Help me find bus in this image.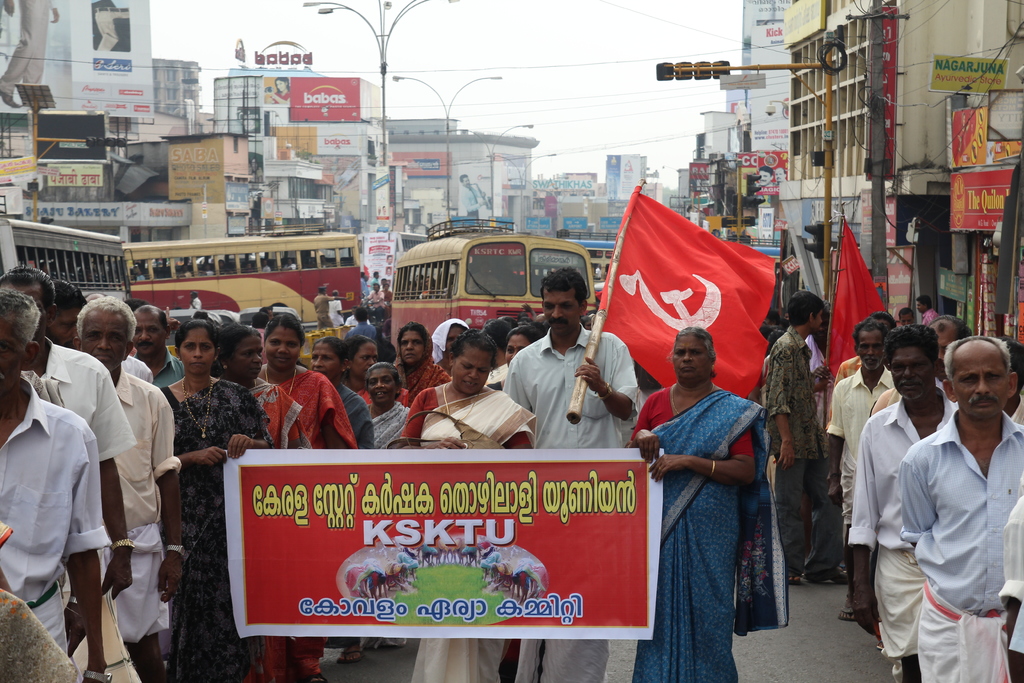
Found it: 551 226 787 278.
